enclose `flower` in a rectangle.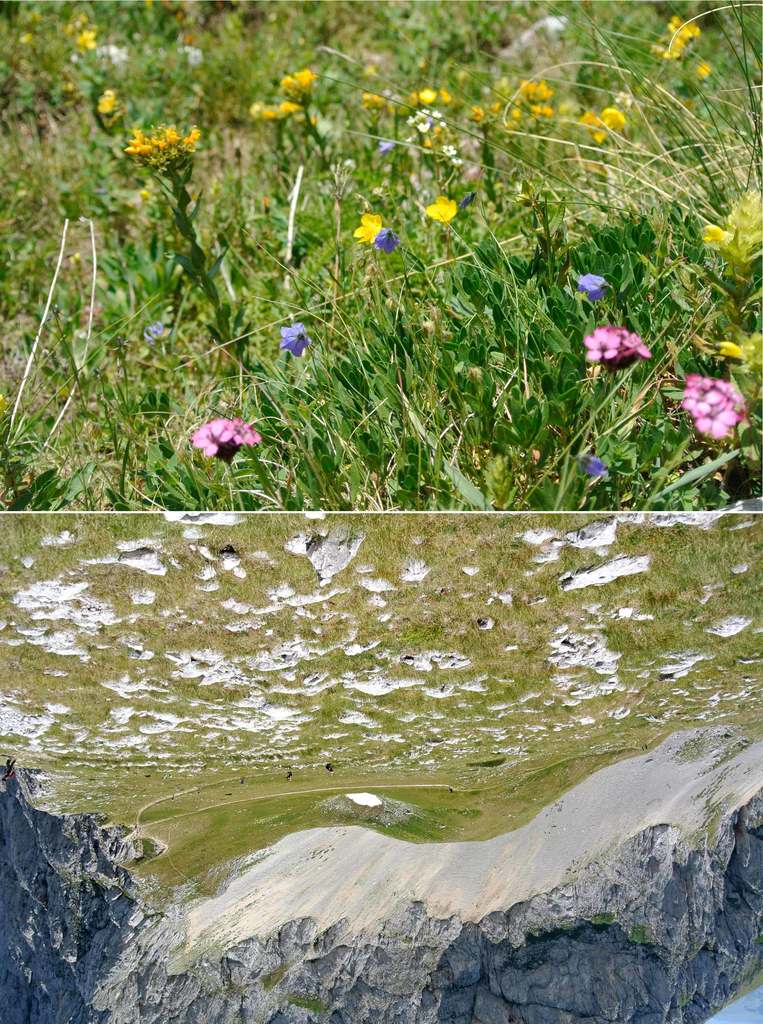
<box>617,90,634,113</box>.
